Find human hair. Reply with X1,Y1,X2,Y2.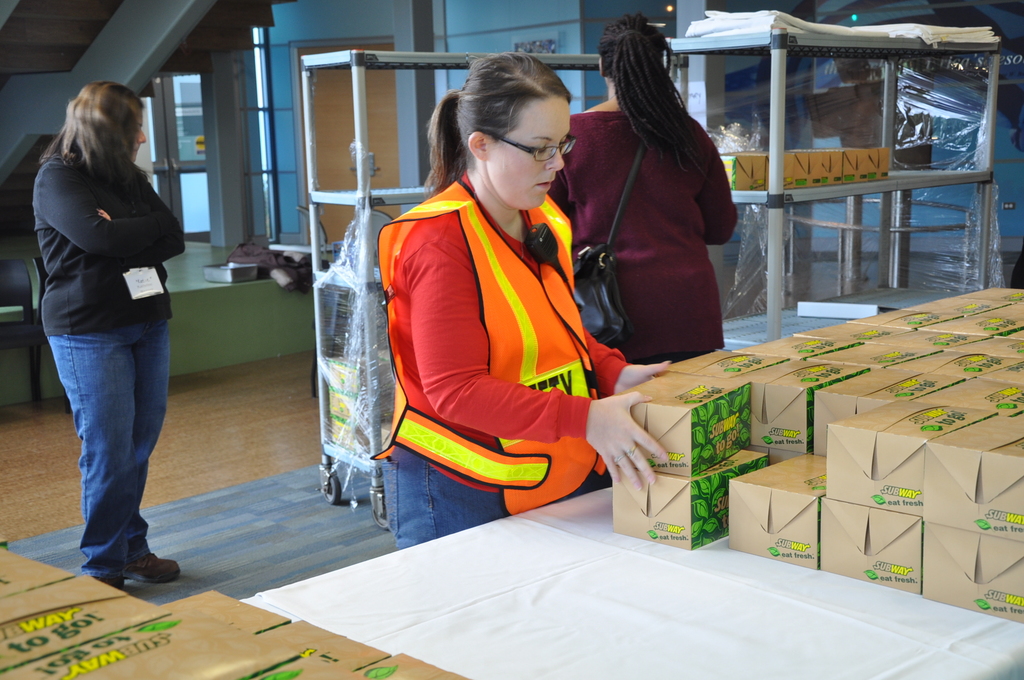
39,81,152,211.
